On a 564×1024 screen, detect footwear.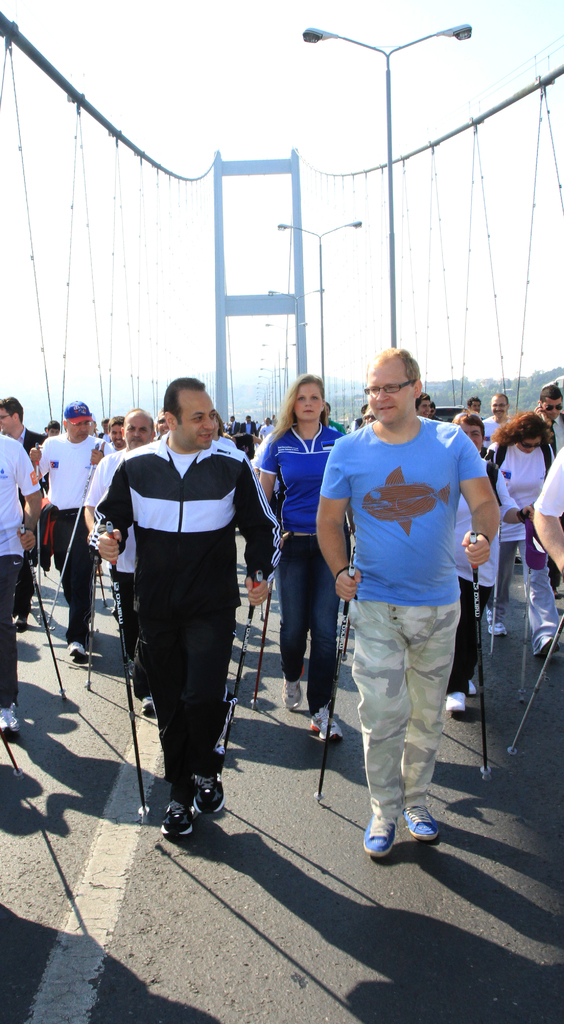
l=0, t=706, r=24, b=739.
